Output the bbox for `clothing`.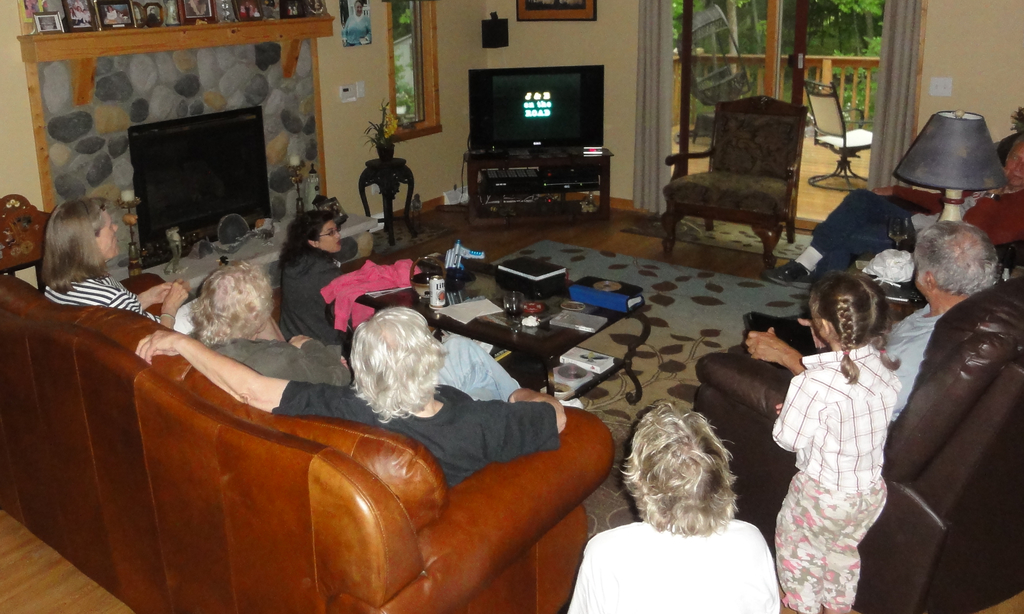
left=774, top=338, right=901, bottom=613.
